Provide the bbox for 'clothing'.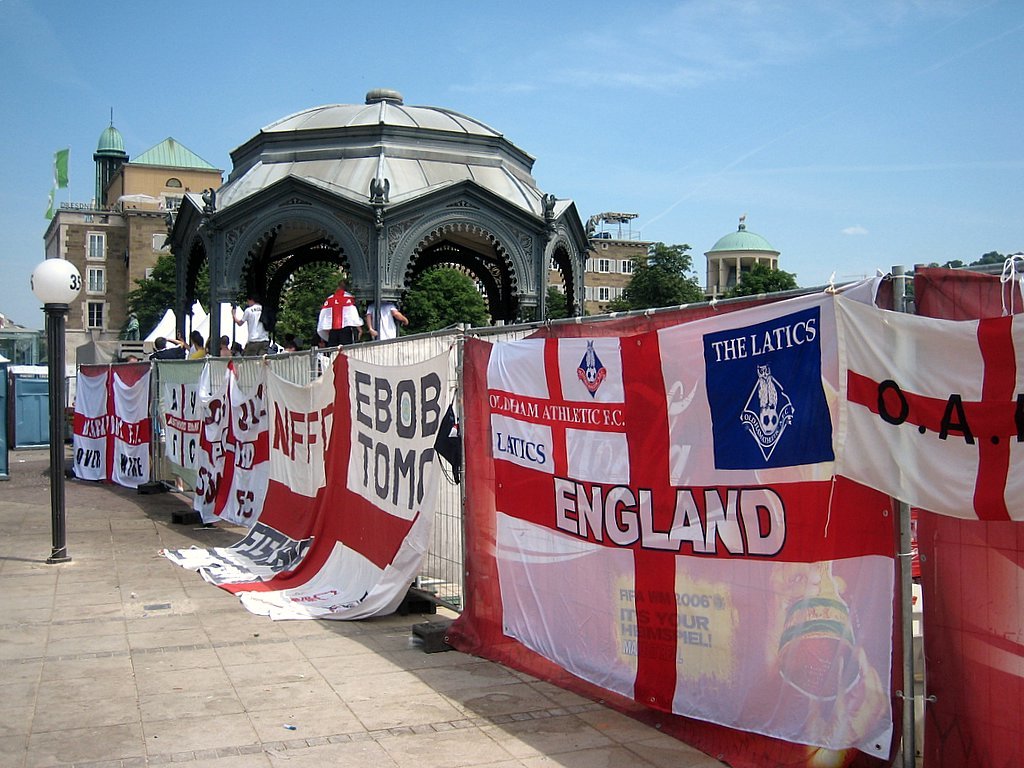
{"left": 241, "top": 303, "right": 269, "bottom": 356}.
